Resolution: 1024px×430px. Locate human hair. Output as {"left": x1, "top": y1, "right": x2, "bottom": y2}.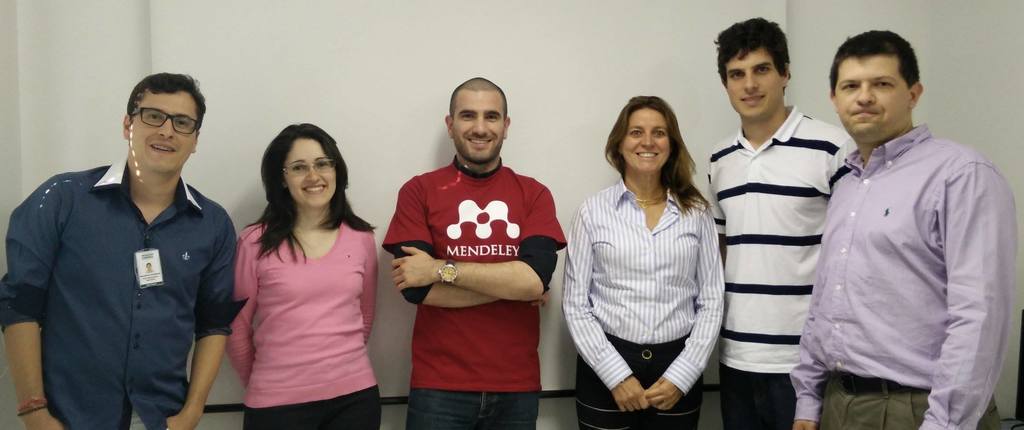
{"left": 605, "top": 92, "right": 714, "bottom": 215}.
